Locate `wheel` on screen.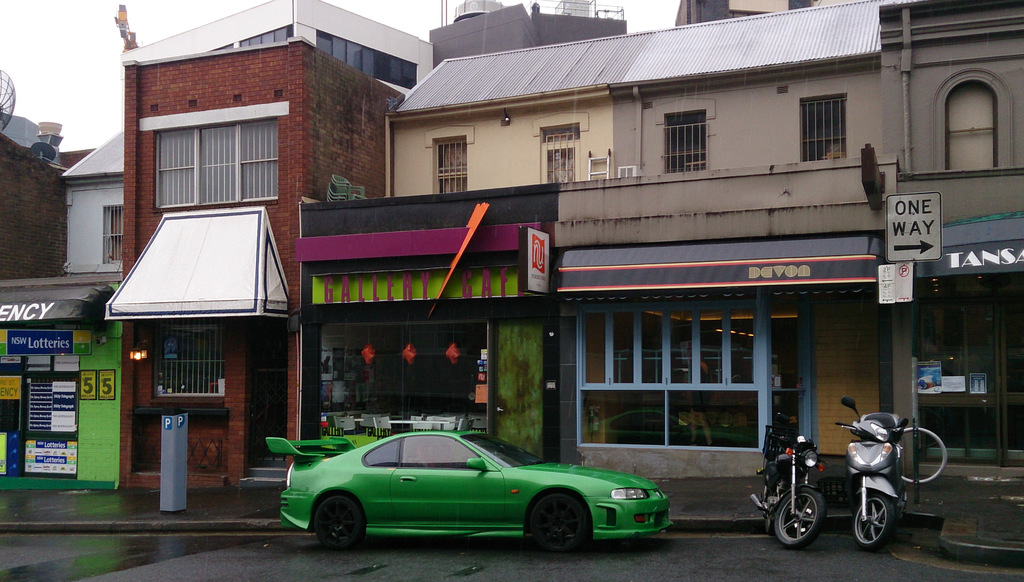
On screen at <bbox>776, 485, 829, 547</bbox>.
